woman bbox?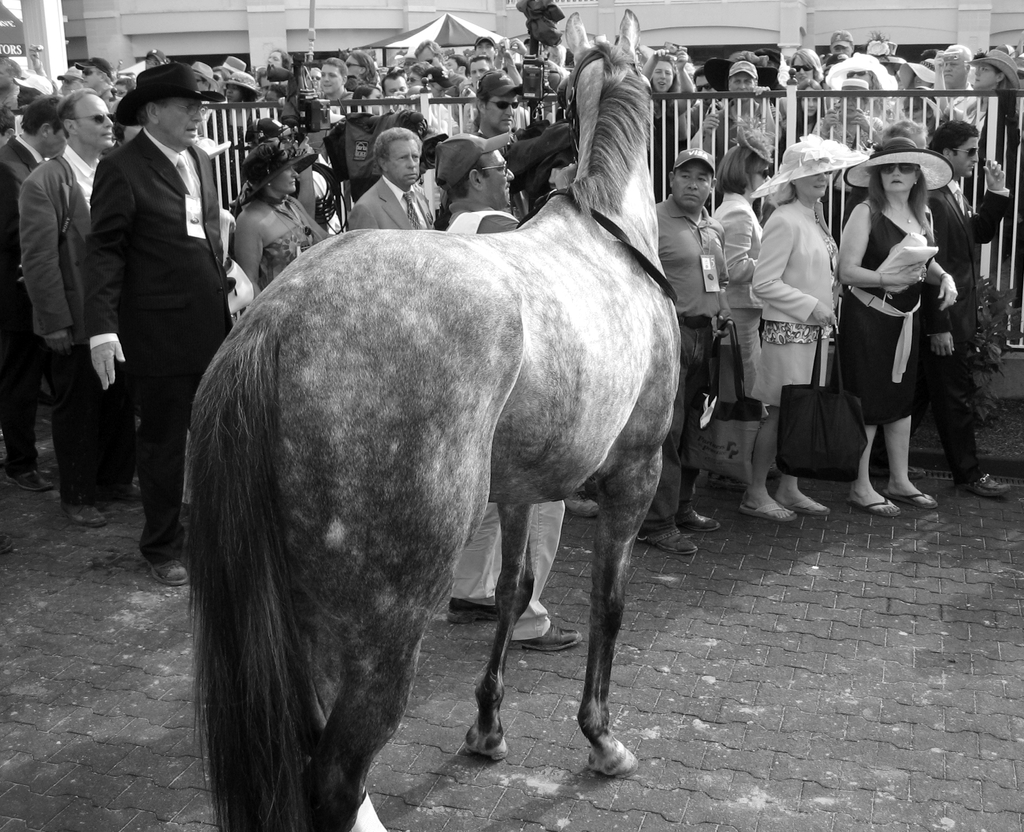
BBox(815, 79, 887, 156)
